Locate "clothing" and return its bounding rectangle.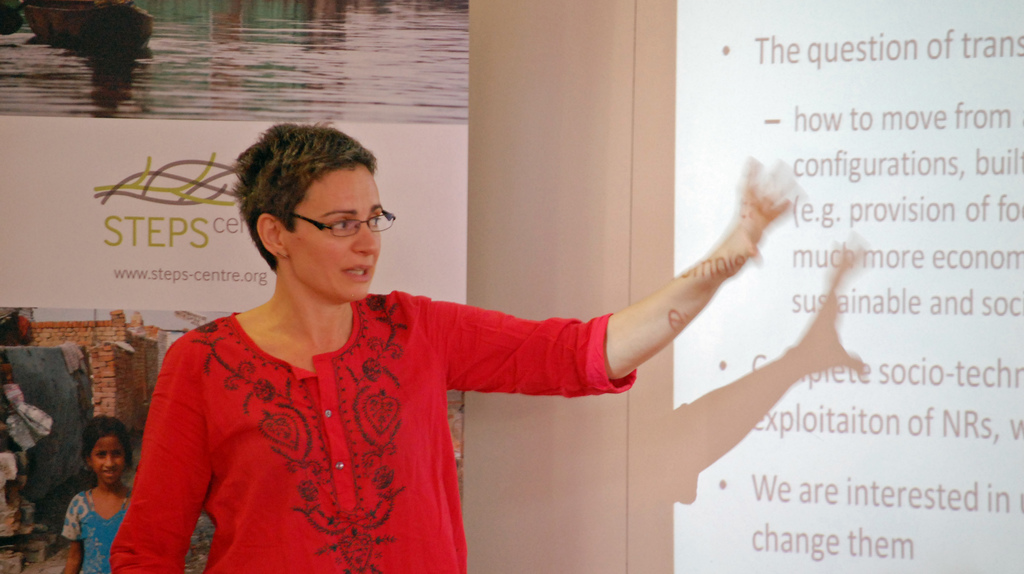
l=64, t=487, r=131, b=573.
